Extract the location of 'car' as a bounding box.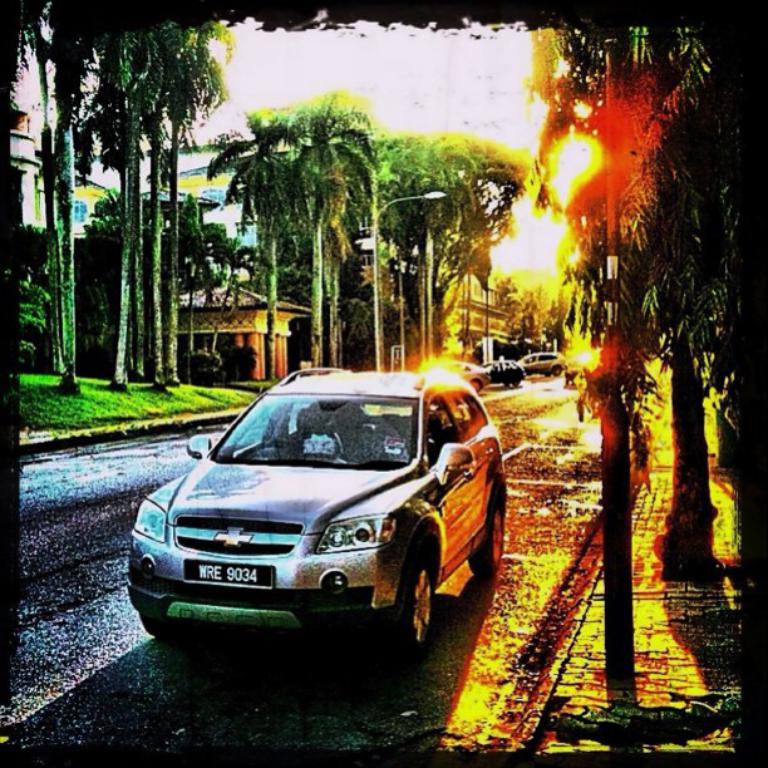
(483,360,526,385).
